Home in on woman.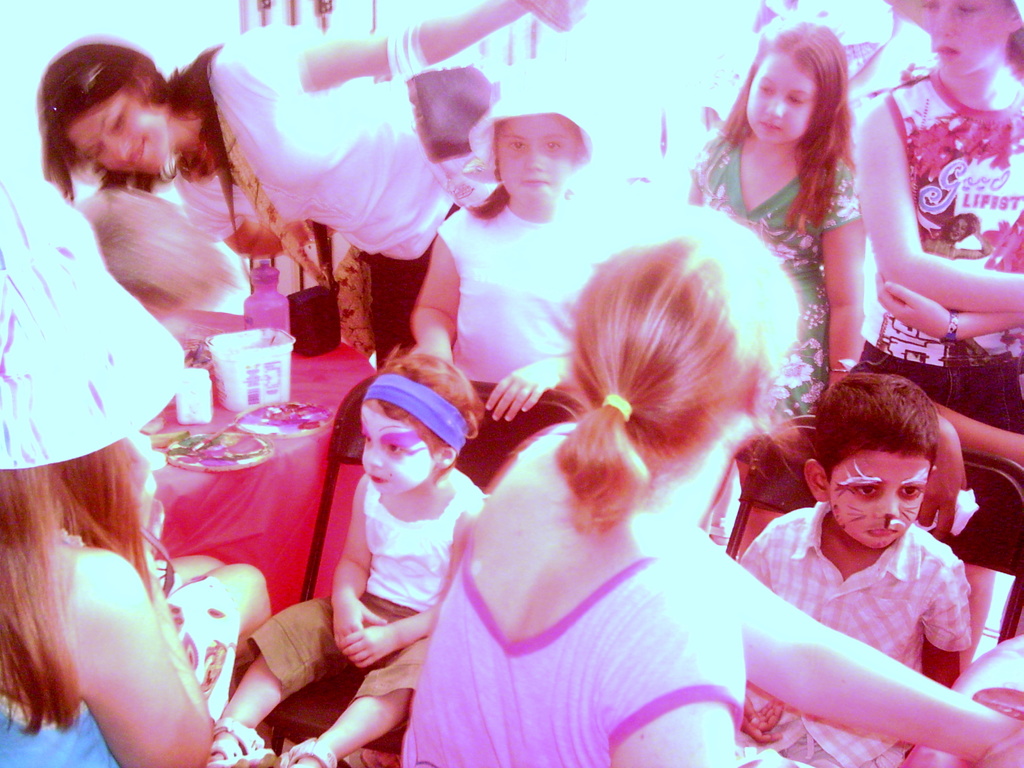
Homed in at 35/0/588/372.
